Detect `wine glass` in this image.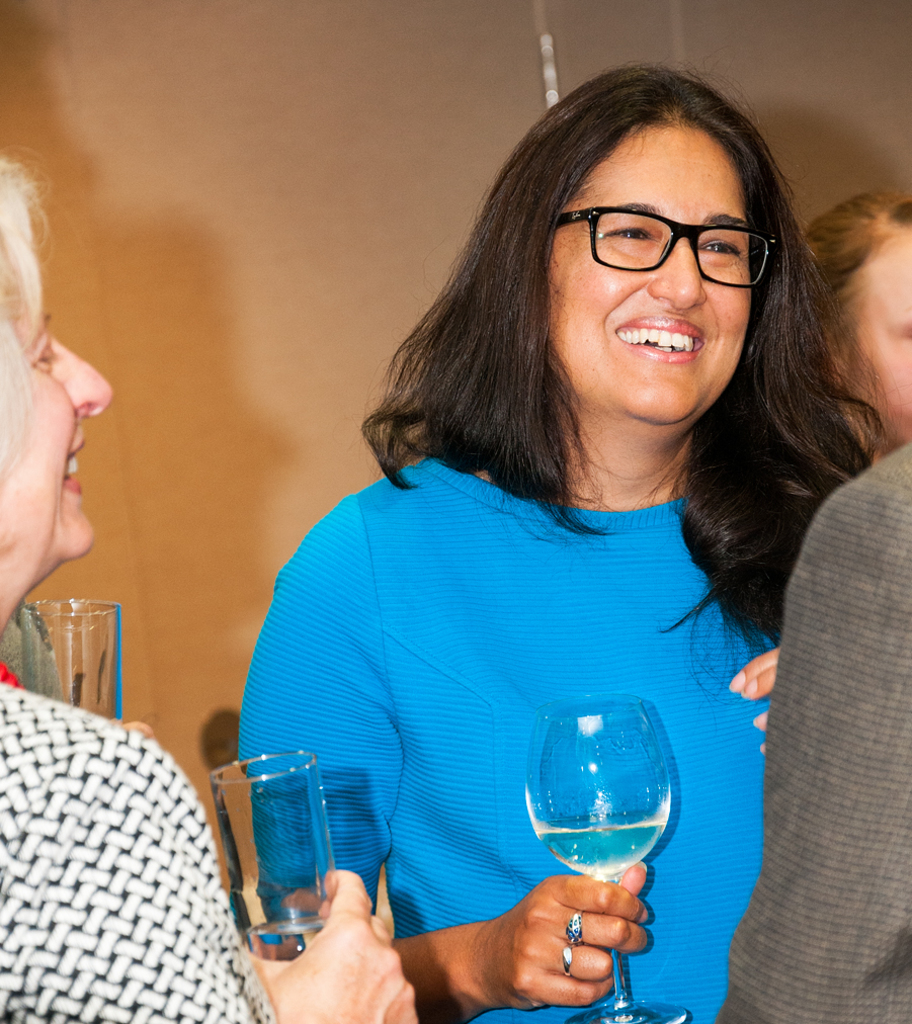
Detection: bbox=[527, 695, 676, 1023].
